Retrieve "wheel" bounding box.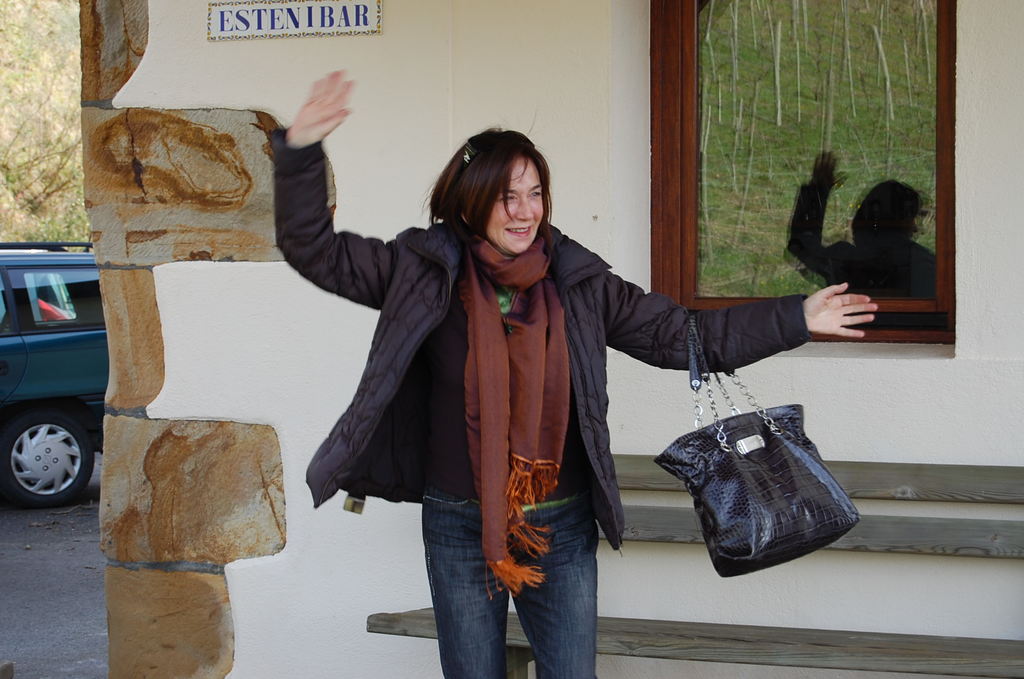
Bounding box: <bbox>6, 417, 95, 505</bbox>.
